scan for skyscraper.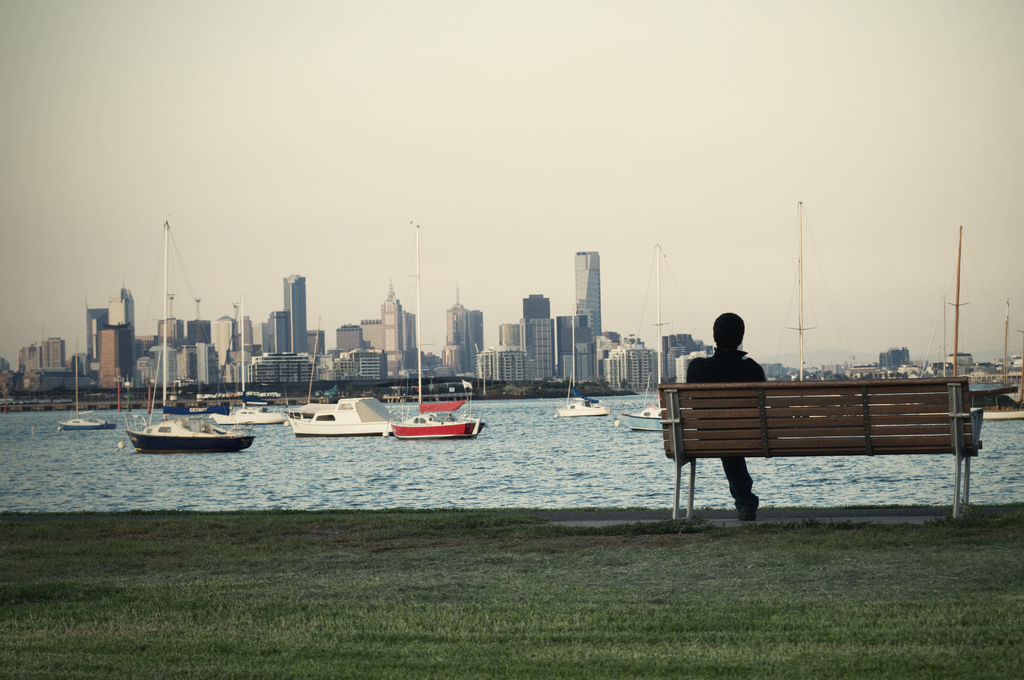
Scan result: {"left": 440, "top": 271, "right": 474, "bottom": 371}.
